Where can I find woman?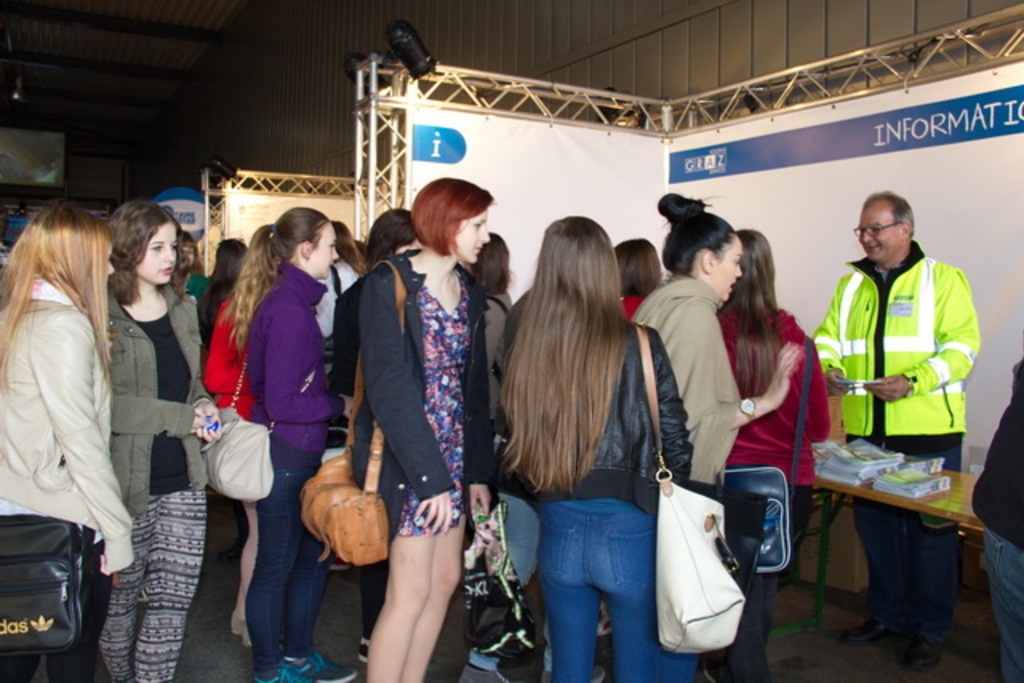
You can find it at Rect(102, 195, 218, 681).
